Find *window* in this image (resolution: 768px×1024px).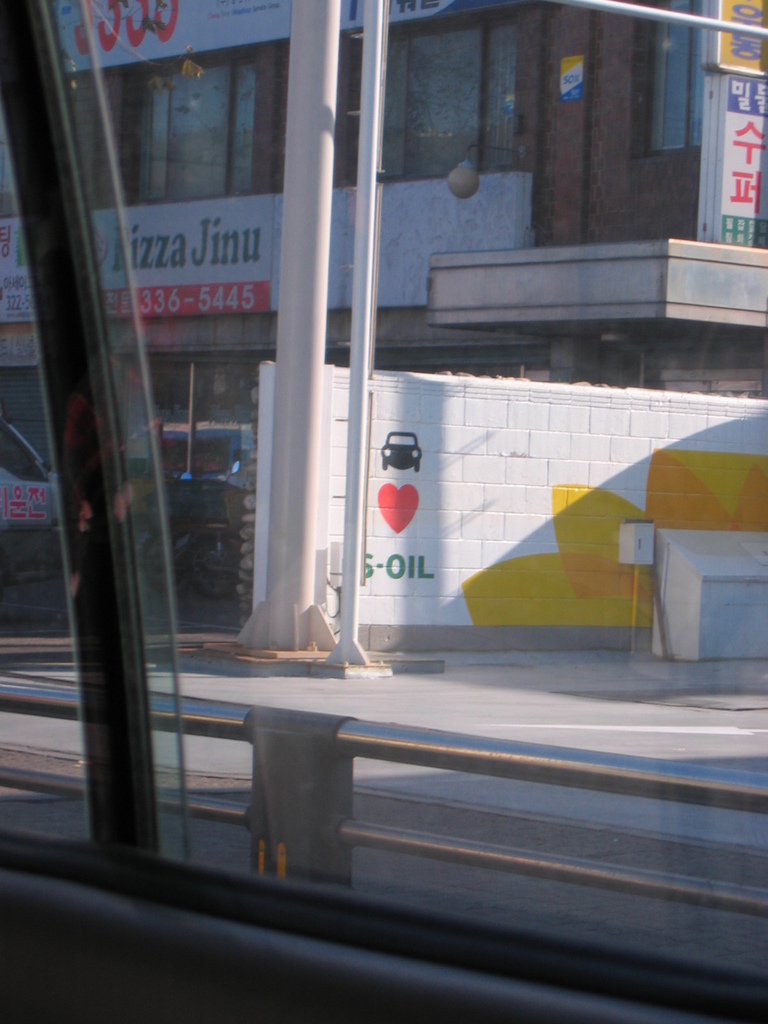
box=[97, 8, 543, 211].
